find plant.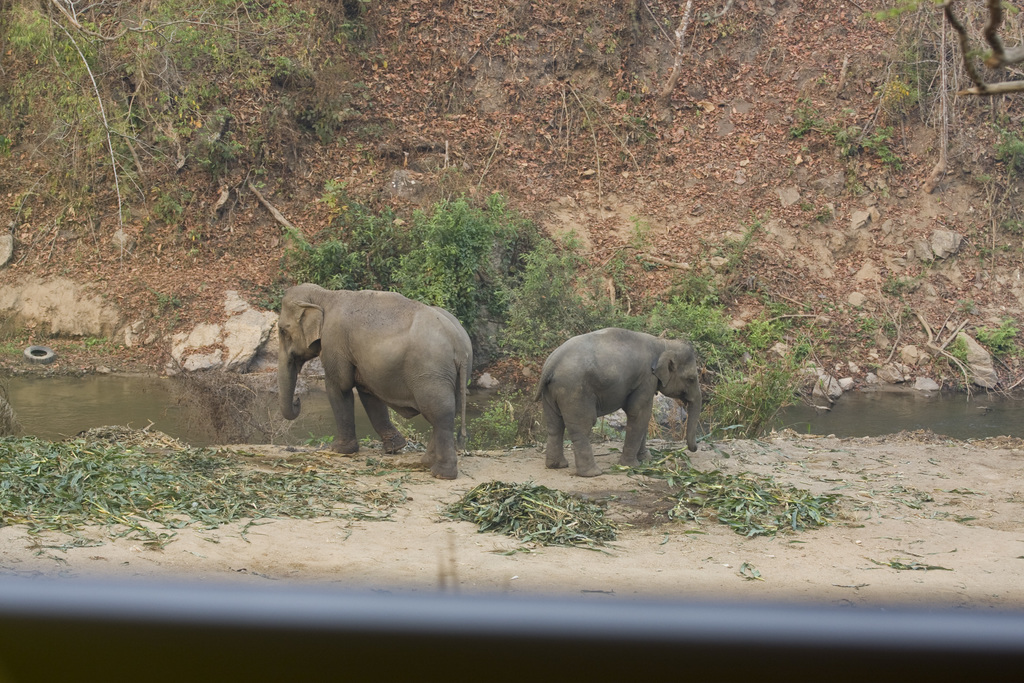
crop(881, 42, 954, 115).
